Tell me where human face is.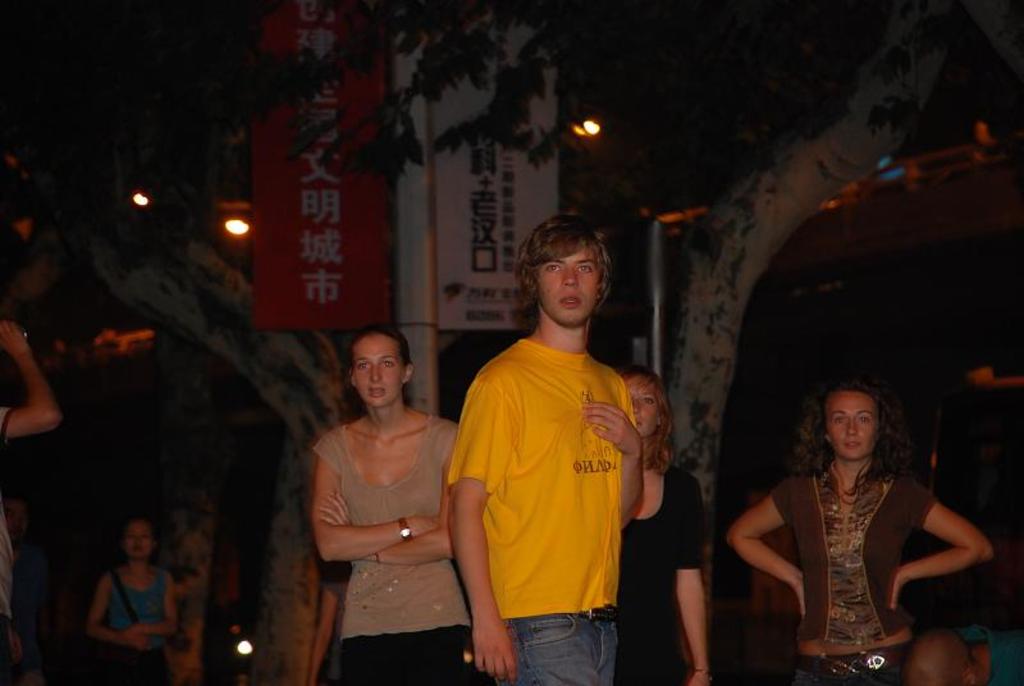
human face is at BBox(628, 380, 658, 434).
